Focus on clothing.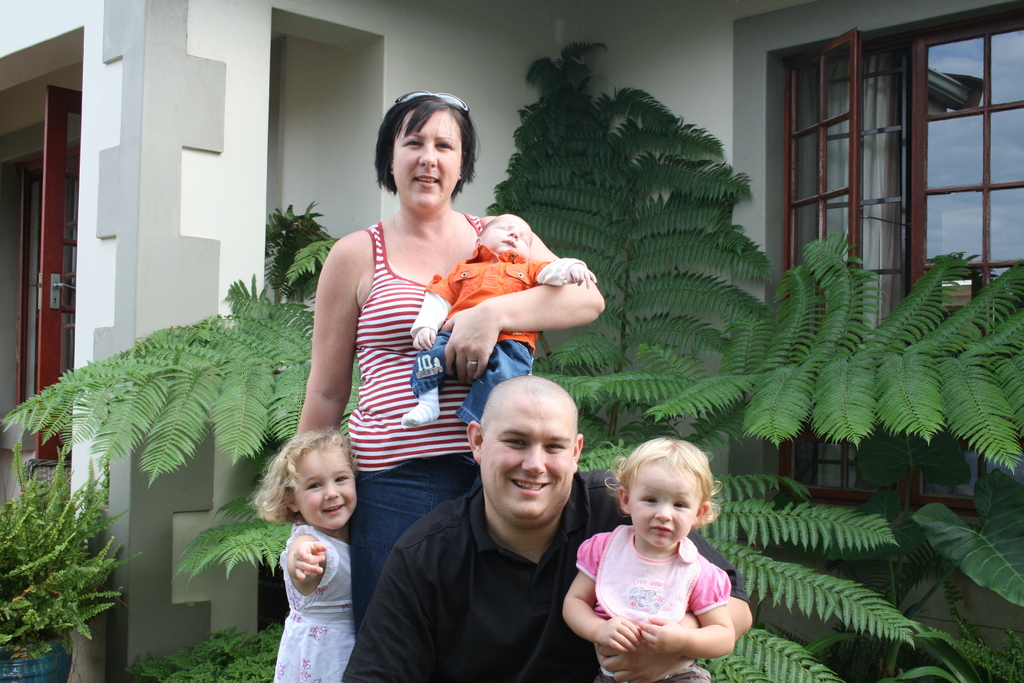
Focused at l=343, t=464, r=750, b=682.
